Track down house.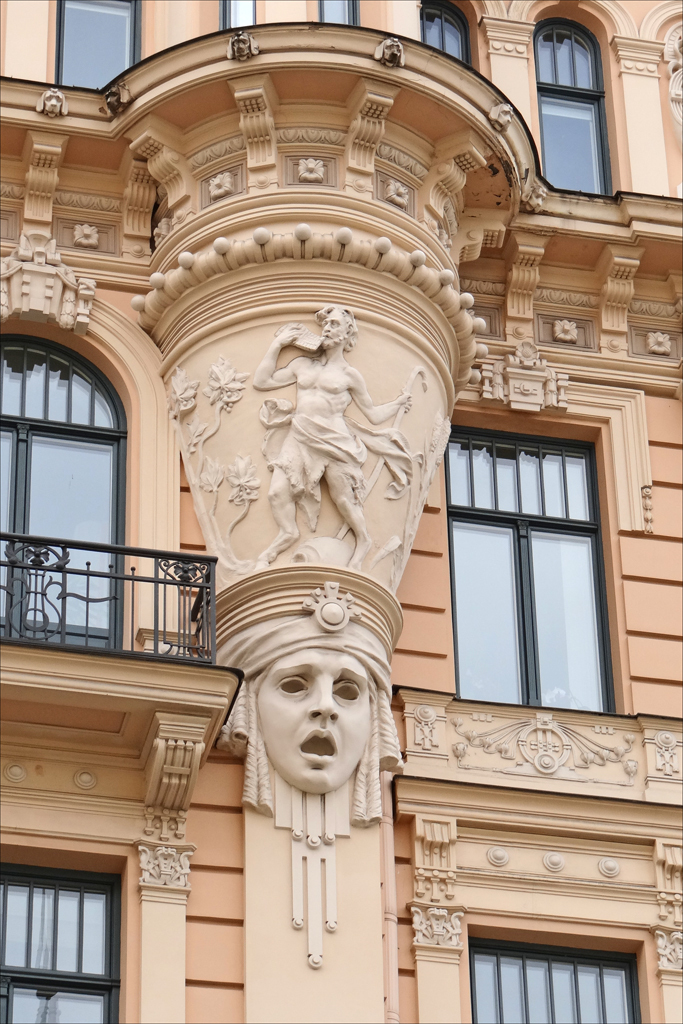
Tracked to (0,0,682,1023).
